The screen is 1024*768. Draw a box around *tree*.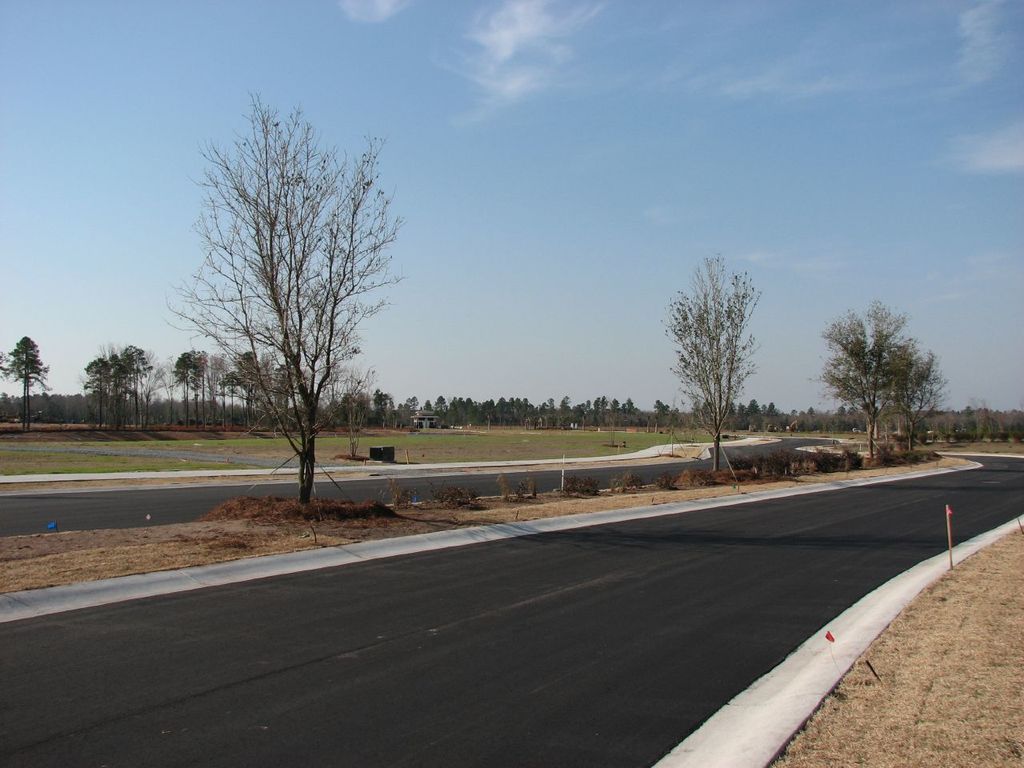
(left=610, top=394, right=625, bottom=413).
